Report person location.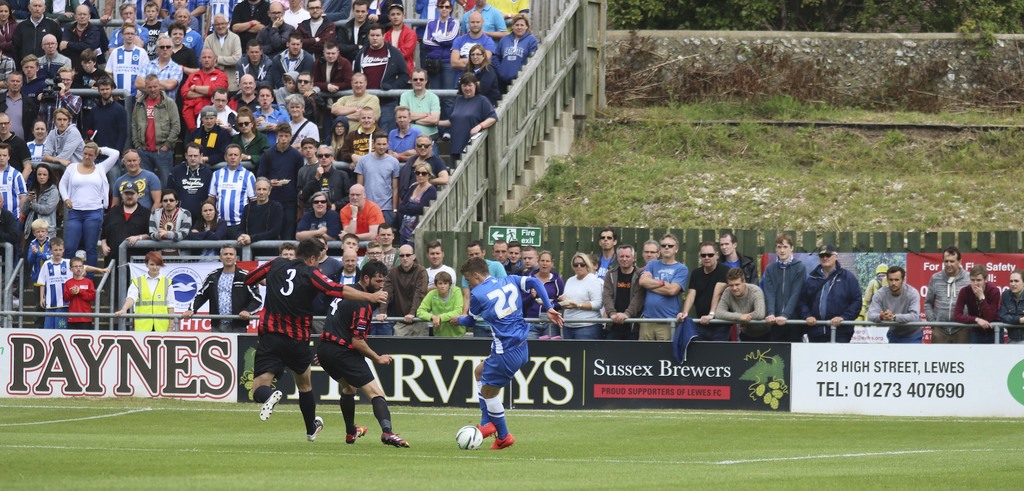
Report: bbox=[676, 242, 728, 342].
